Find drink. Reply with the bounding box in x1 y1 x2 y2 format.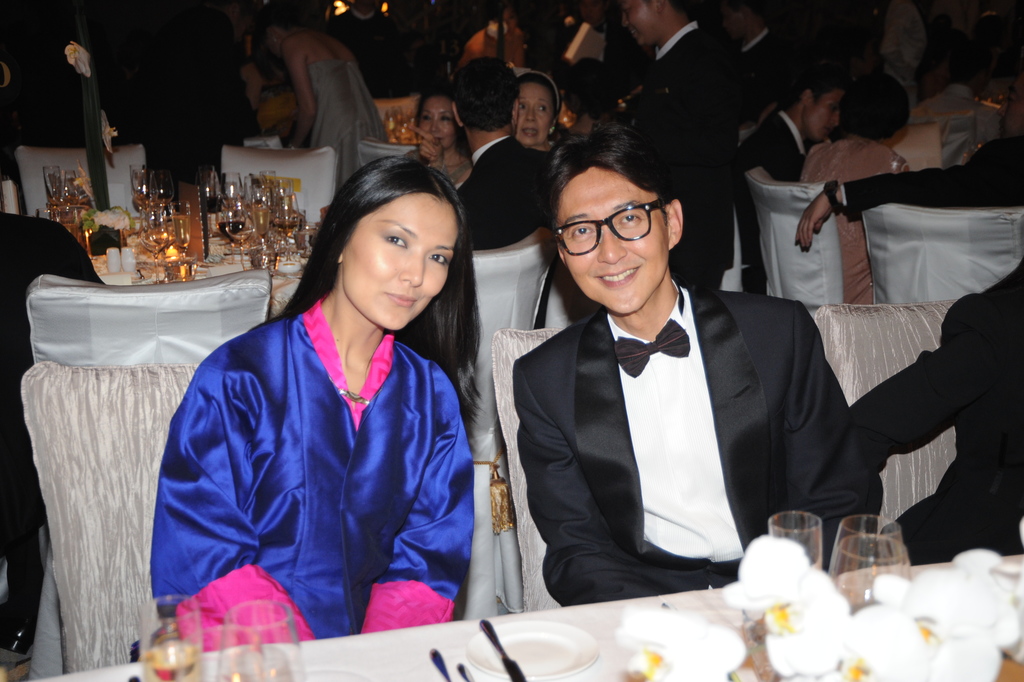
218 220 246 242.
